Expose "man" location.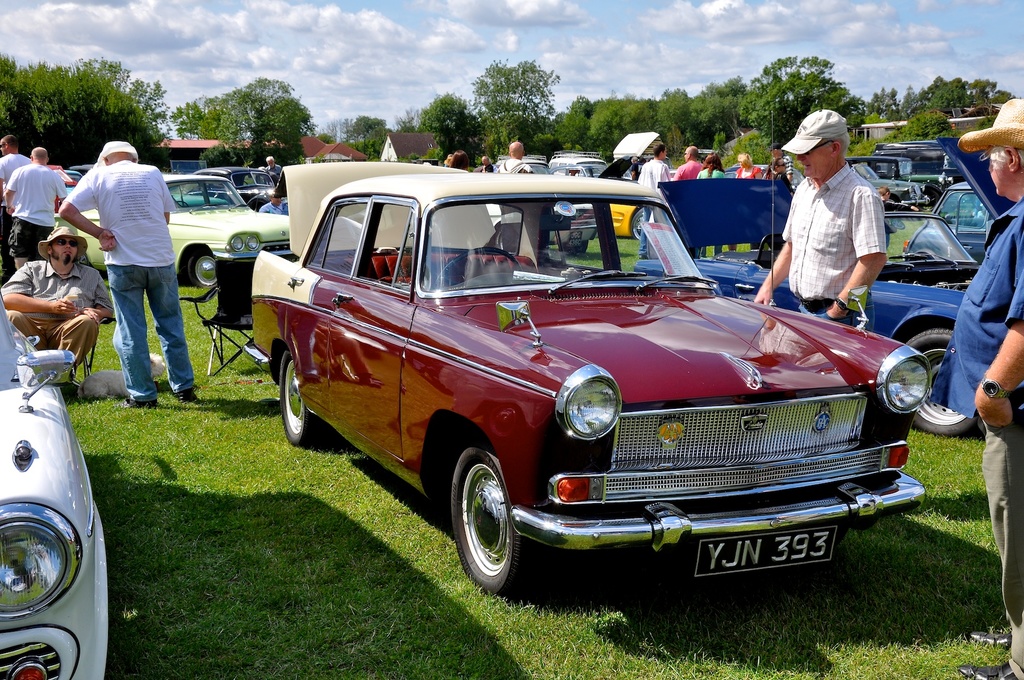
Exposed at l=771, t=144, r=792, b=182.
